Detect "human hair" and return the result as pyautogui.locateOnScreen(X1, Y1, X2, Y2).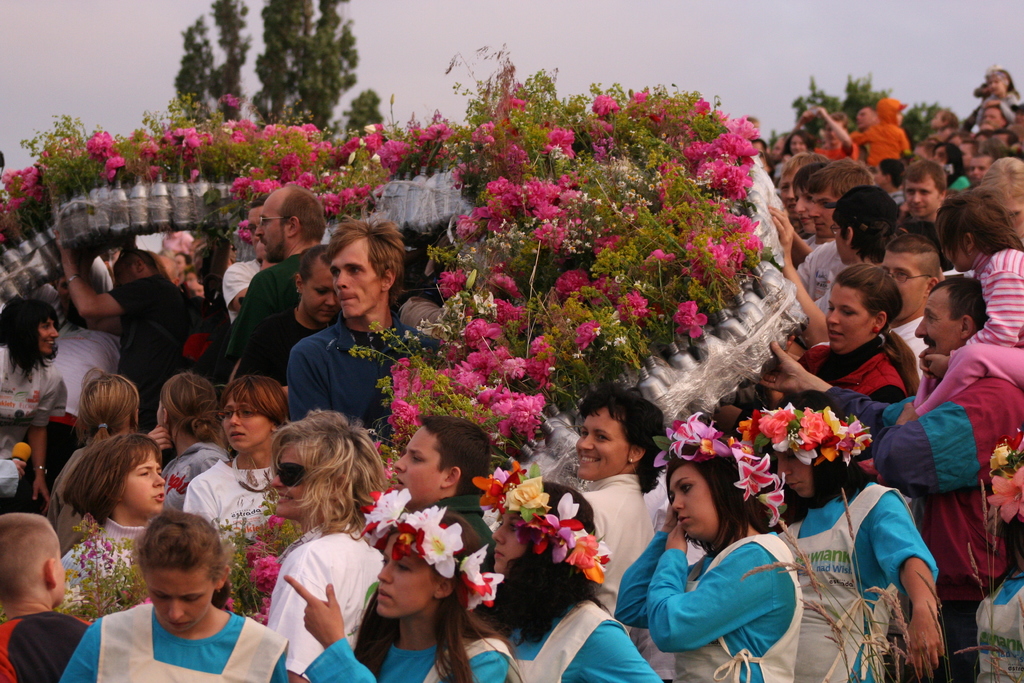
pyautogui.locateOnScreen(980, 156, 1023, 197).
